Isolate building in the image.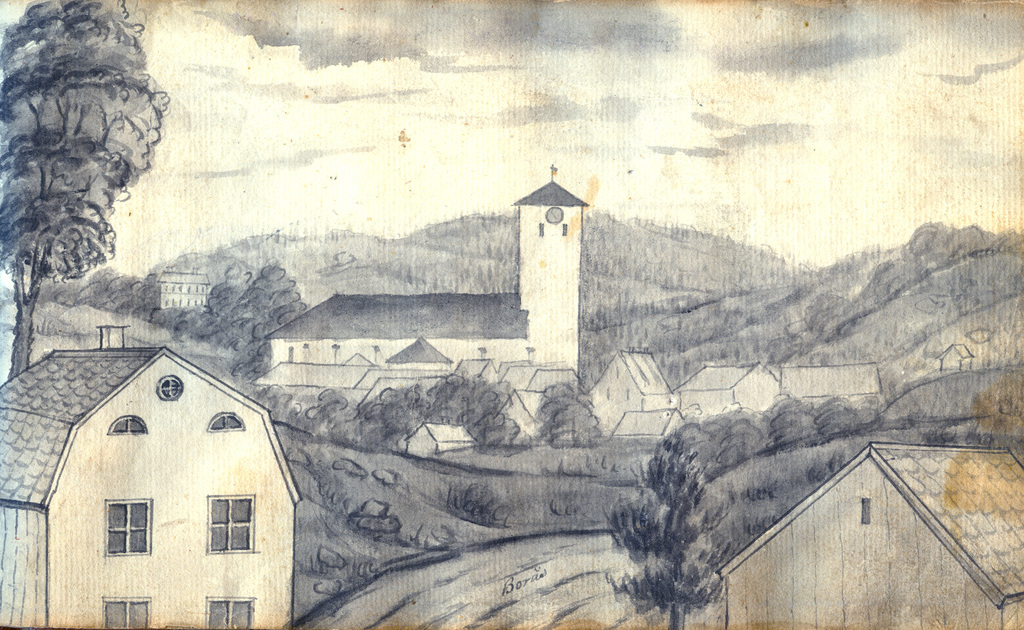
Isolated region: rect(0, 344, 307, 629).
